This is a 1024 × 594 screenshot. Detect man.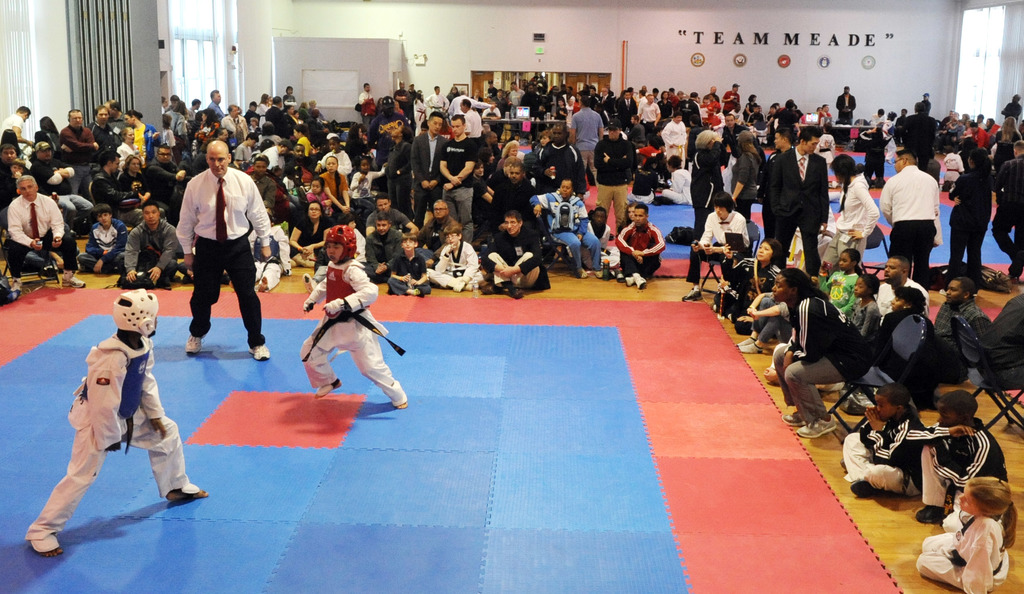
{"x1": 590, "y1": 118, "x2": 637, "y2": 239}.
